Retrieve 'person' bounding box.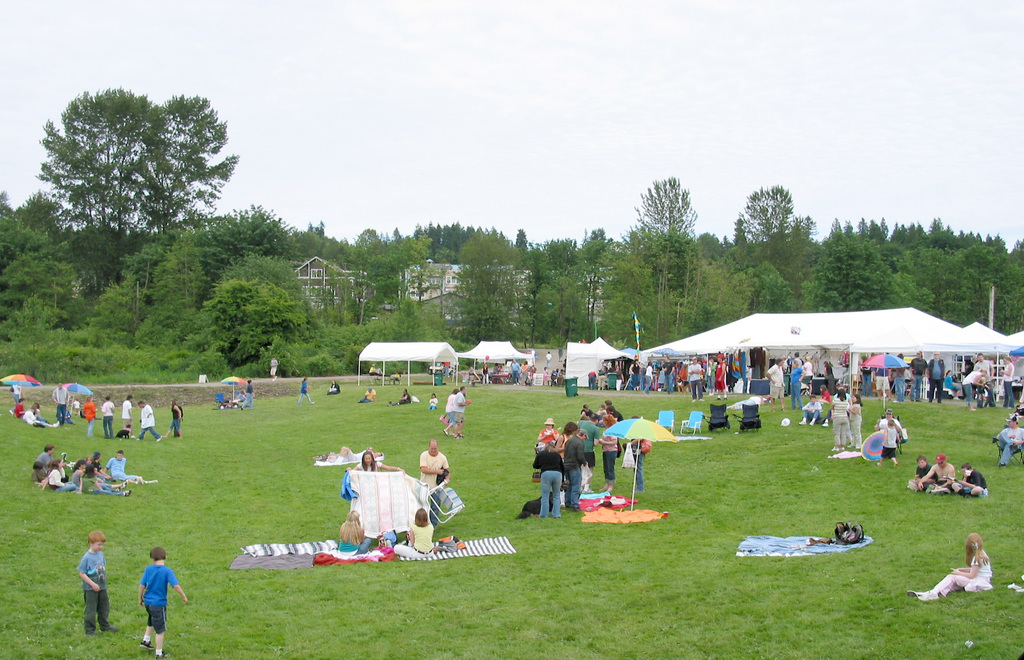
Bounding box: x1=392 y1=387 x2=412 y2=406.
